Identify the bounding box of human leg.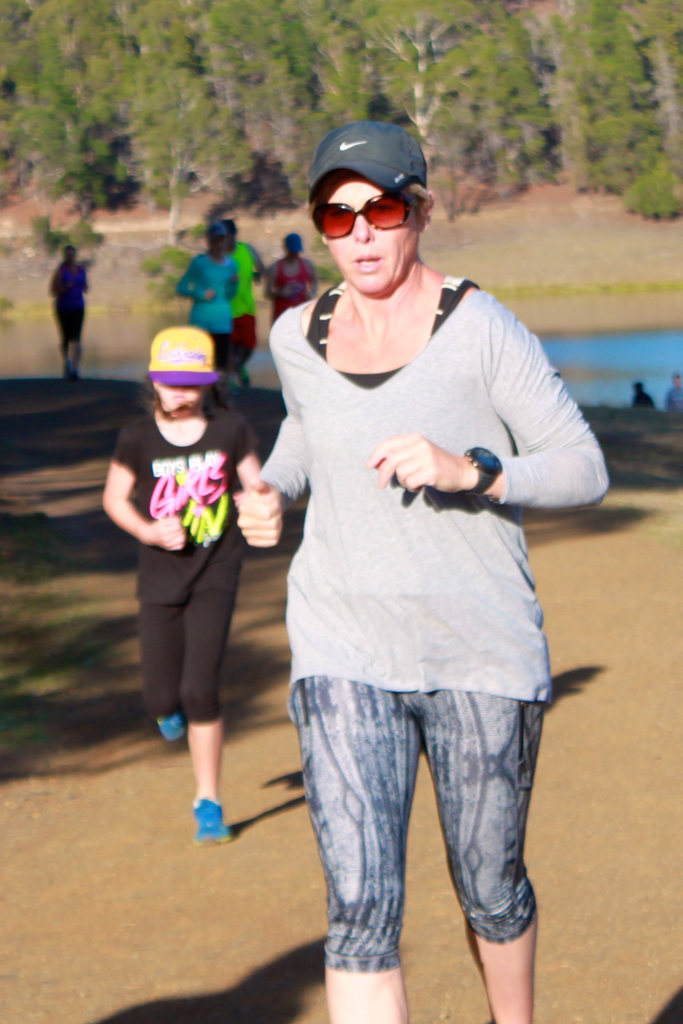
178/531/236/835.
